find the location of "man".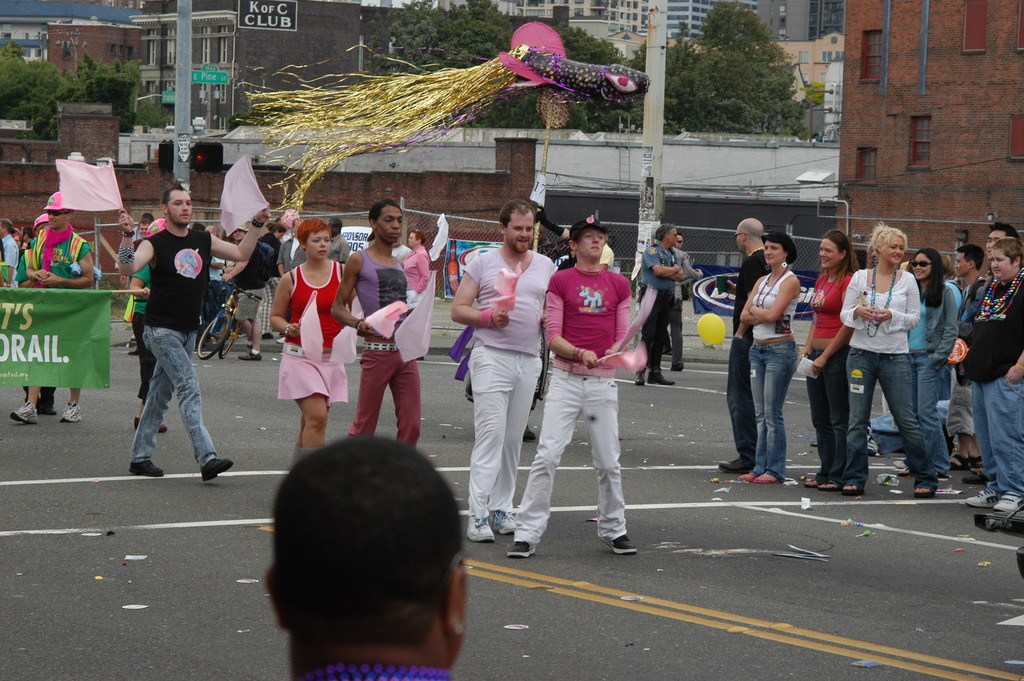
Location: left=940, top=241, right=985, bottom=468.
